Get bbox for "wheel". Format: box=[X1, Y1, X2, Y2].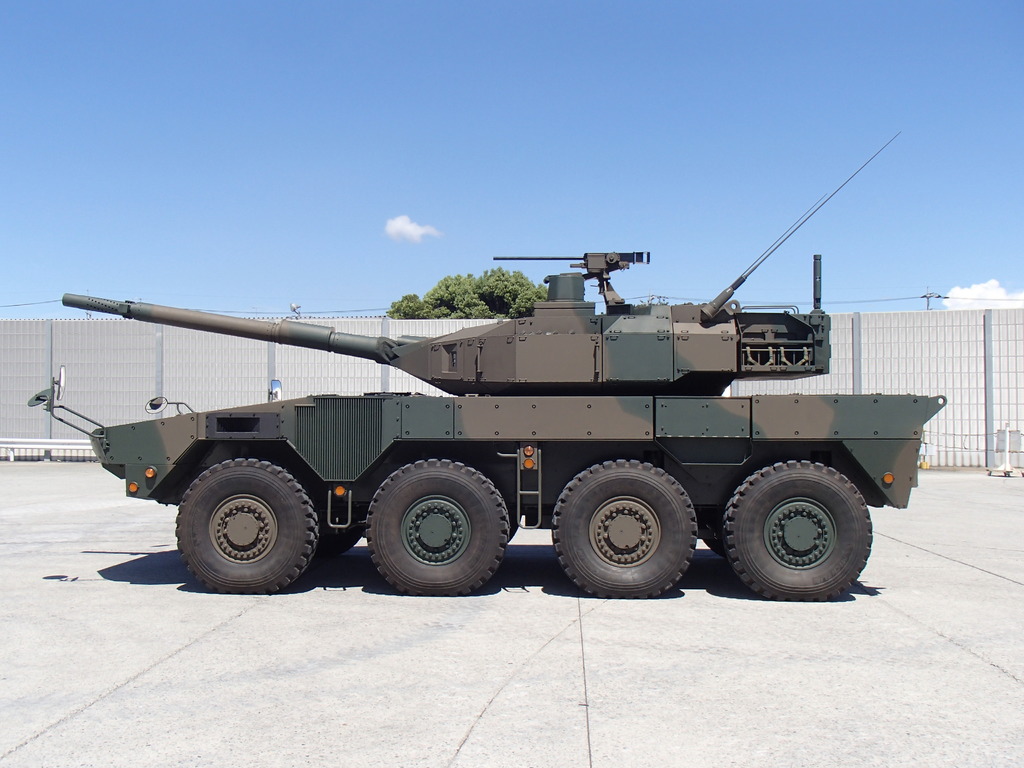
box=[726, 458, 874, 600].
